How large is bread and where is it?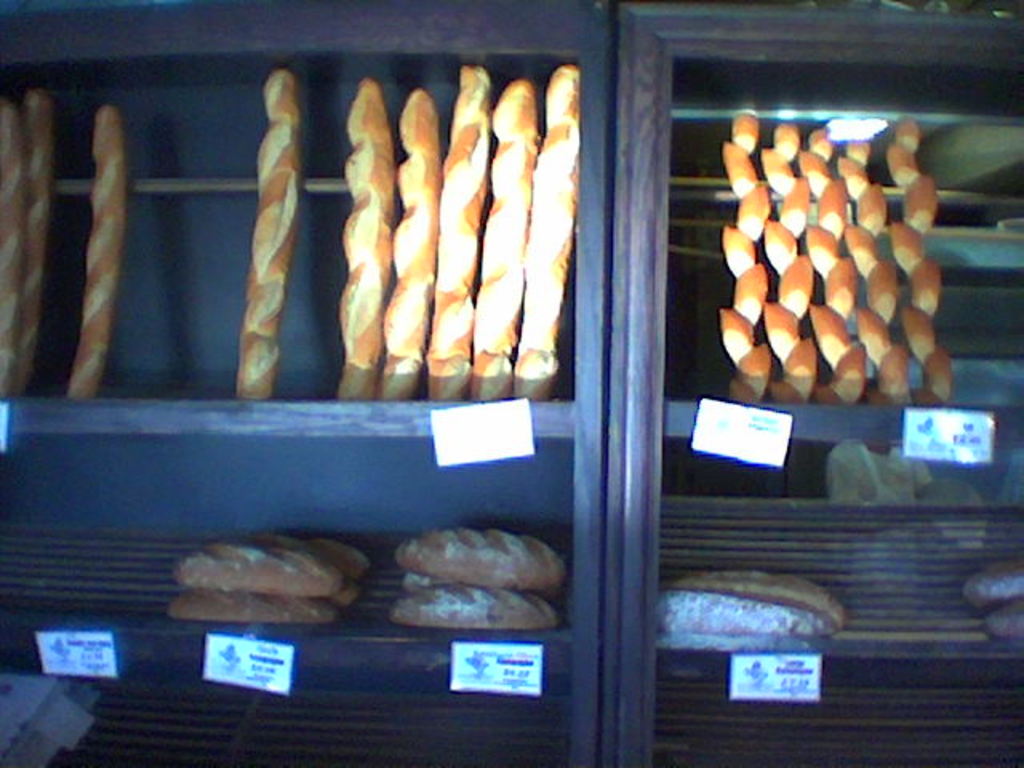
Bounding box: bbox=[715, 107, 942, 408].
